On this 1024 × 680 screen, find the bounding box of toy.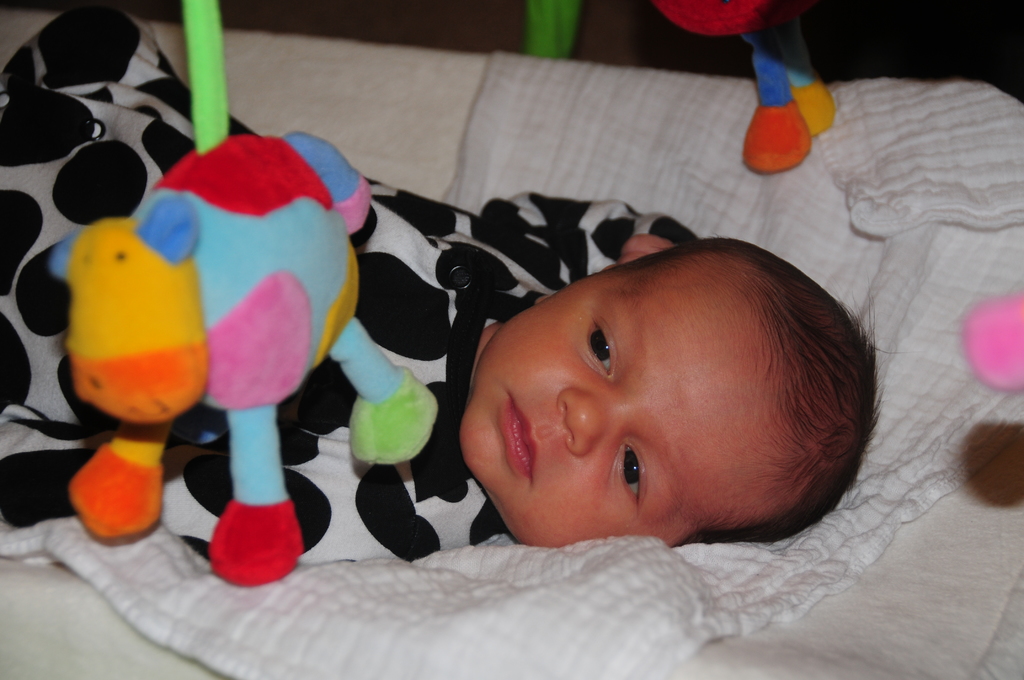
Bounding box: 641 0 829 174.
